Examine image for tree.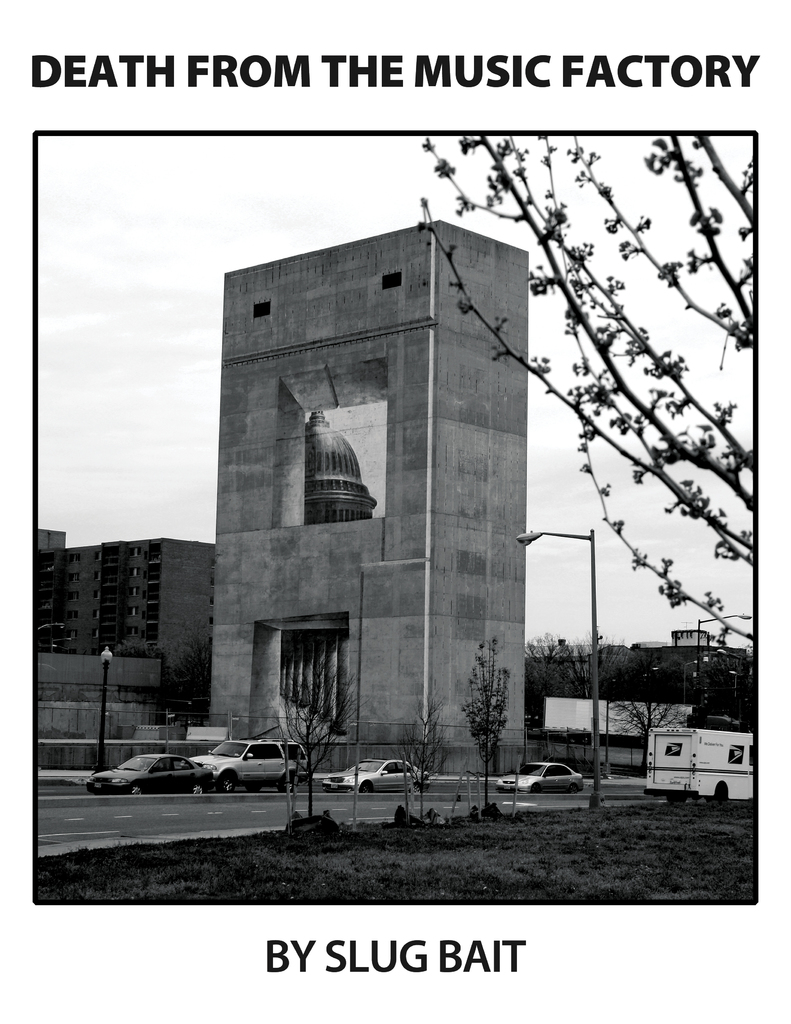
Examination result: {"left": 112, "top": 631, "right": 216, "bottom": 729}.
